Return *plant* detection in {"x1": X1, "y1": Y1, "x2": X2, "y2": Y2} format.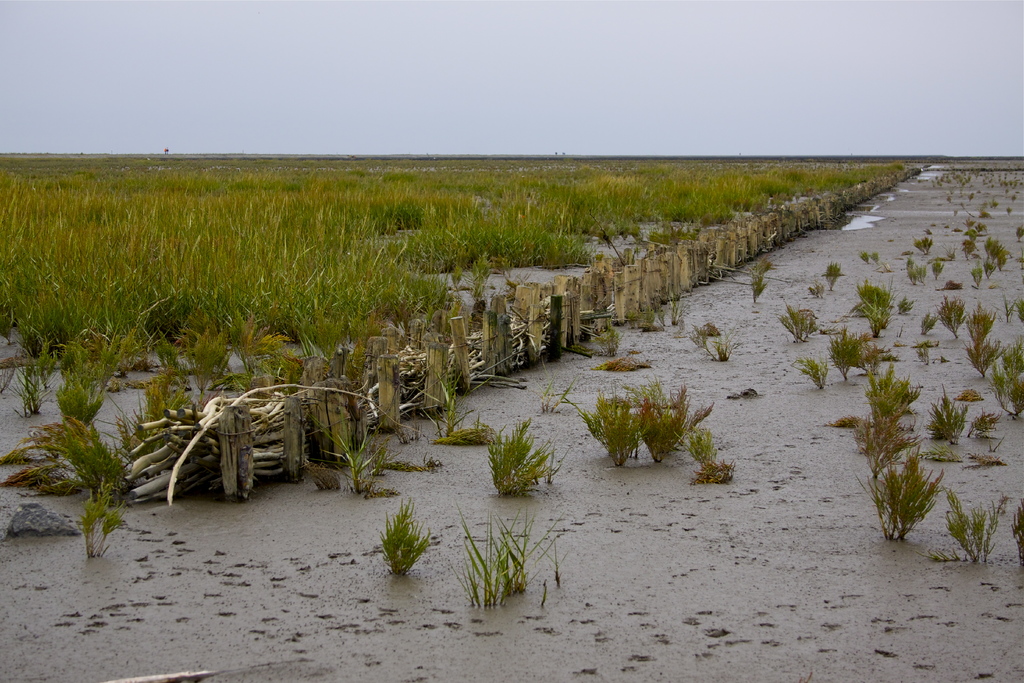
{"x1": 539, "y1": 443, "x2": 556, "y2": 488}.
